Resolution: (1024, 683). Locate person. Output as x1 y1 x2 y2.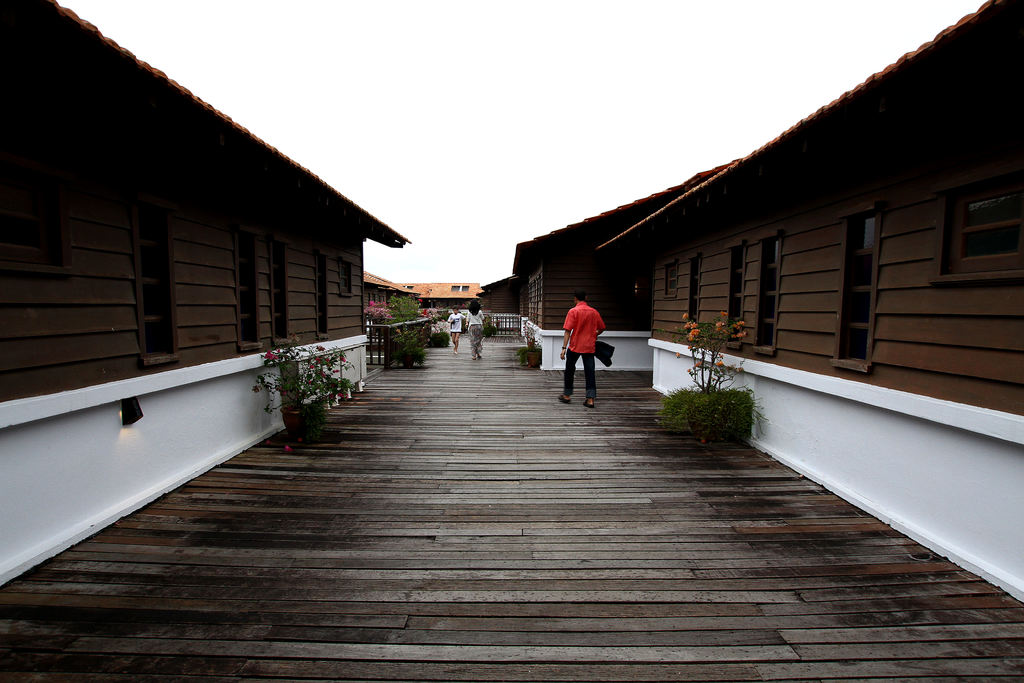
442 298 465 358.
